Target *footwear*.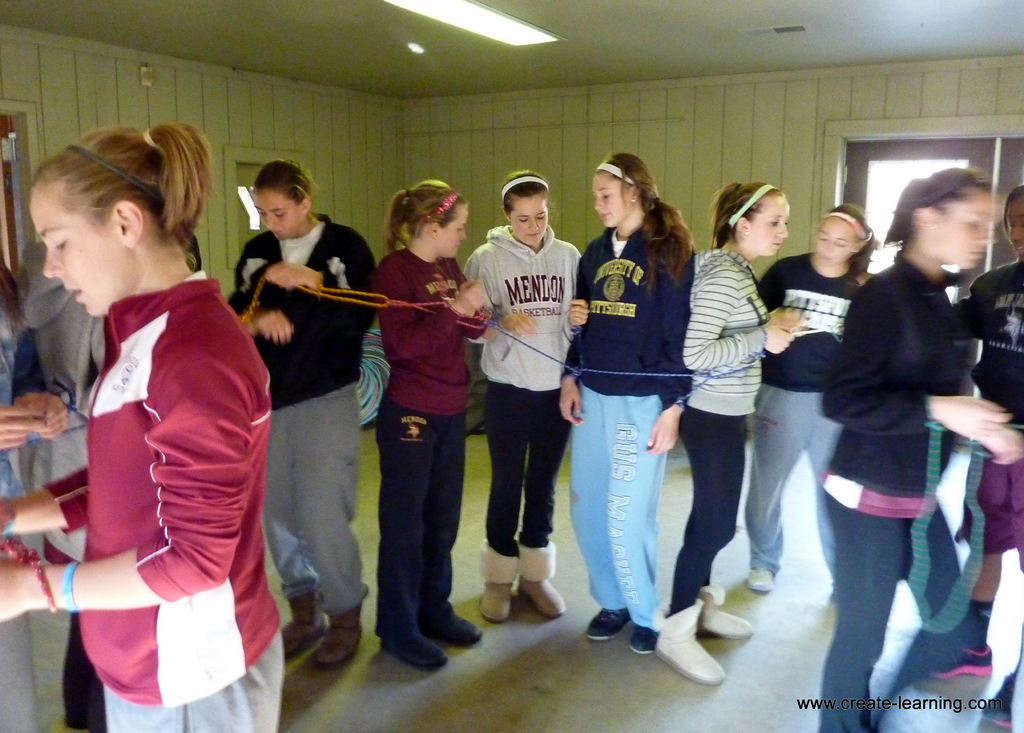
Target region: 380/636/457/669.
